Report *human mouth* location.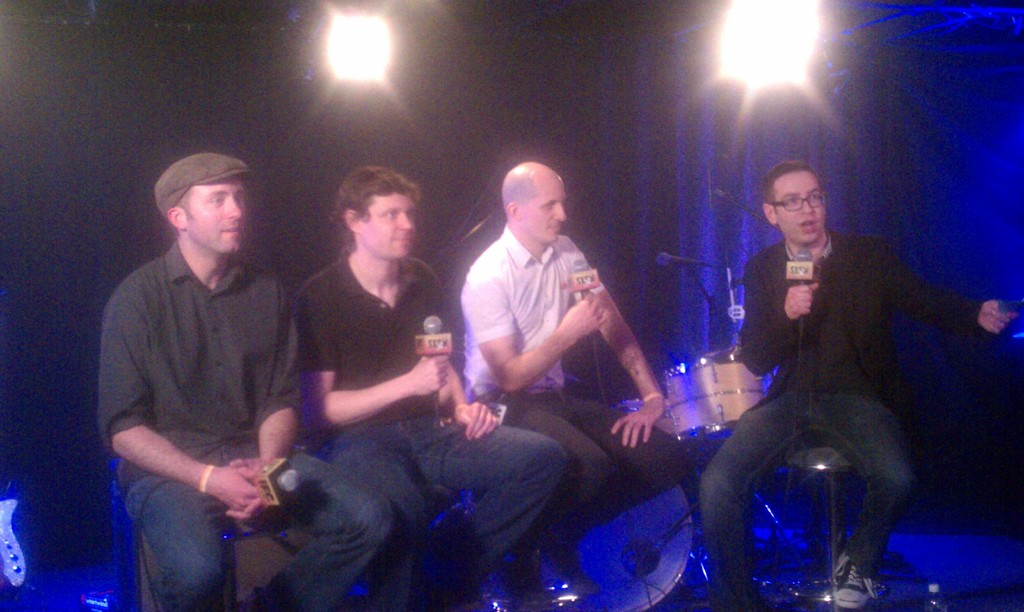
Report: detection(394, 229, 414, 243).
